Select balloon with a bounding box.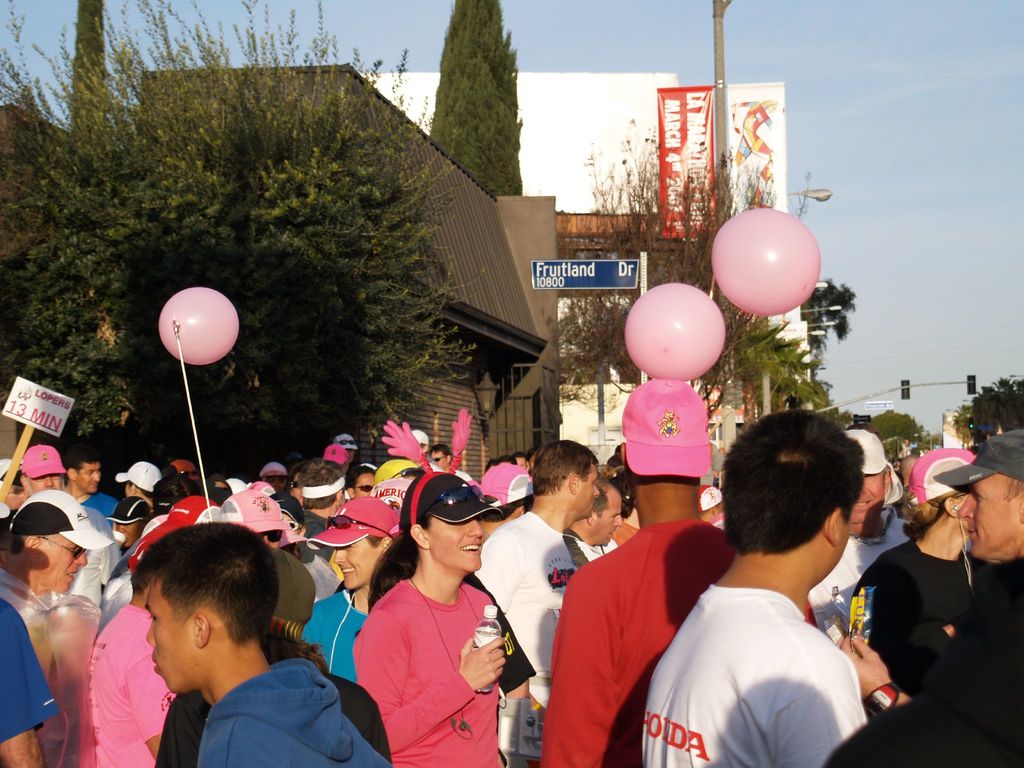
(710,207,819,316).
